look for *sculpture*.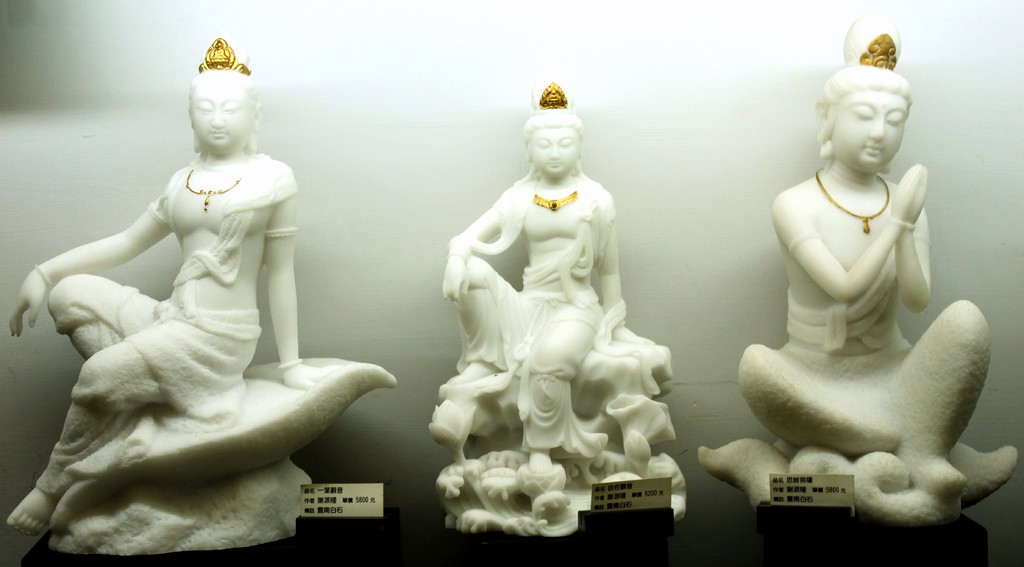
Found: left=6, top=35, right=405, bottom=557.
